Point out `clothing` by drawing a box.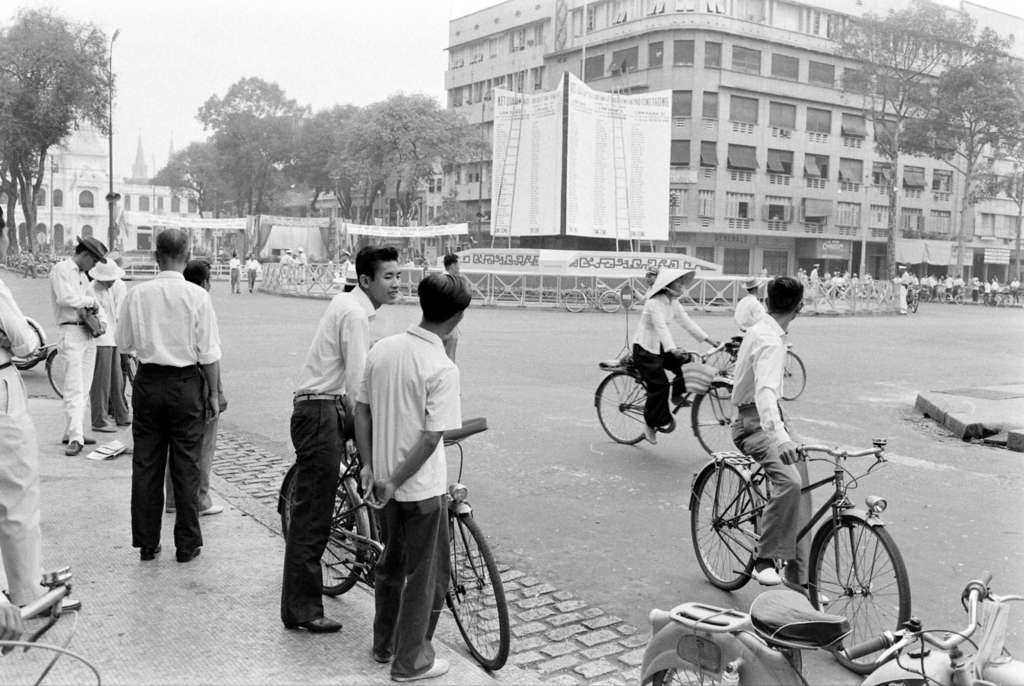
622 279 716 423.
